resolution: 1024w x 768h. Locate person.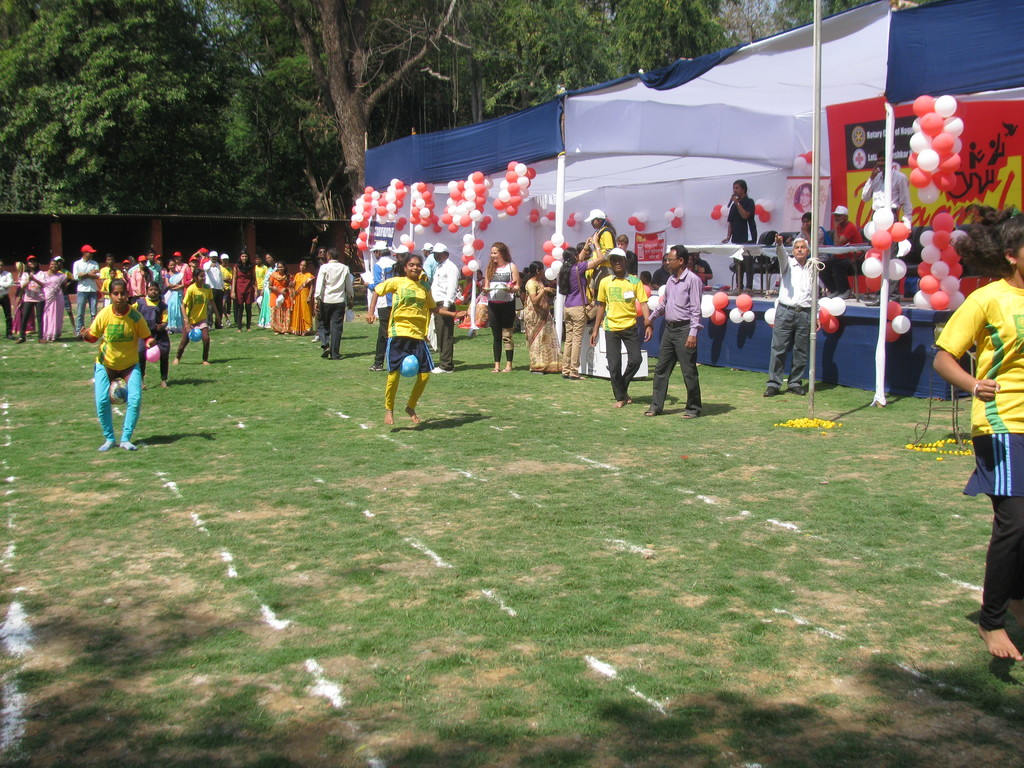
bbox=[143, 251, 166, 294].
